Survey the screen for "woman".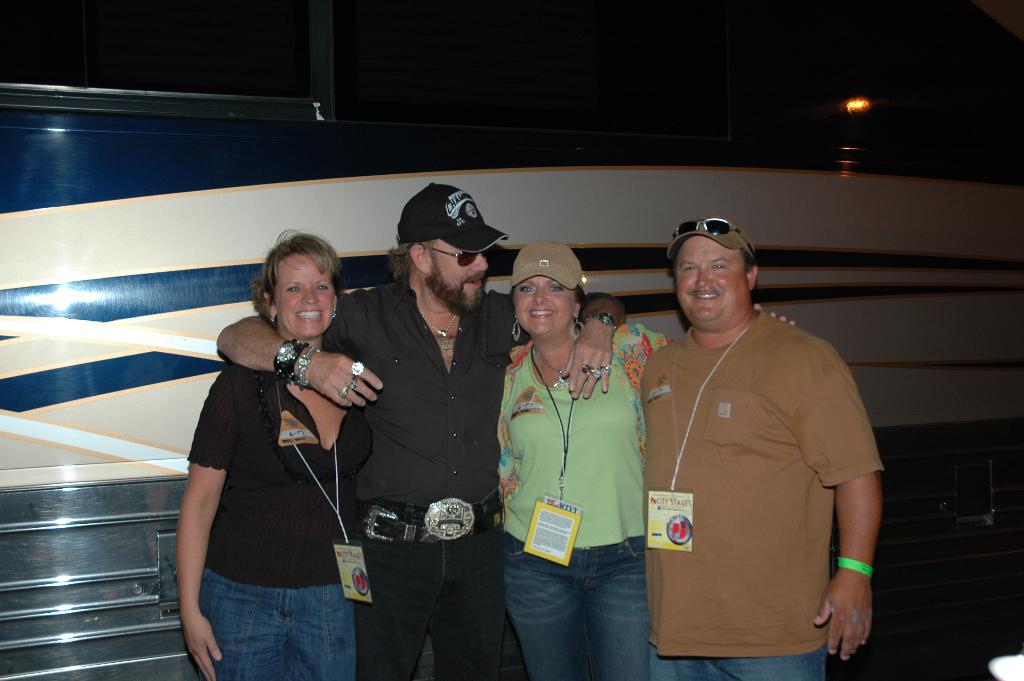
Survey found: (495,241,806,680).
